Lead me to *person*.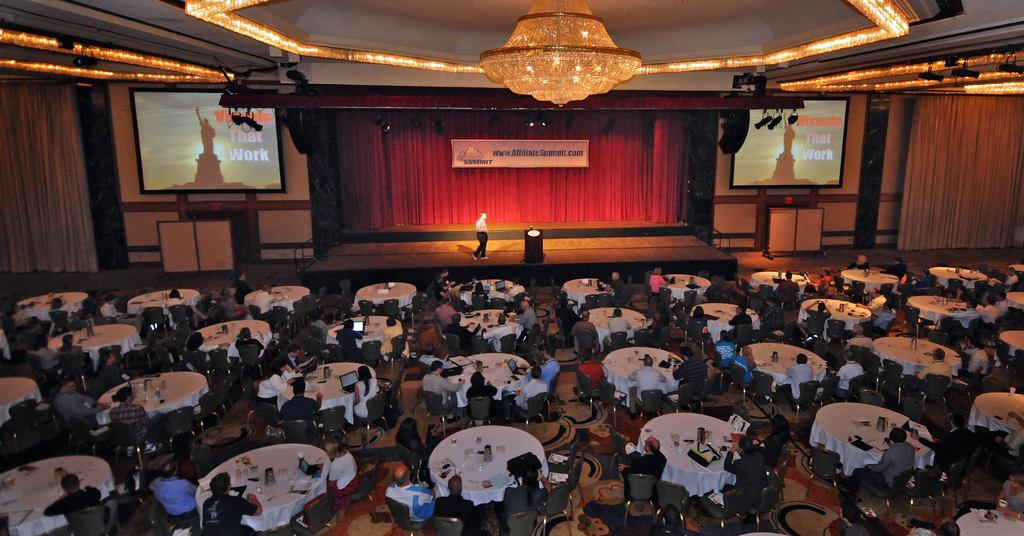
Lead to bbox=(54, 334, 96, 375).
